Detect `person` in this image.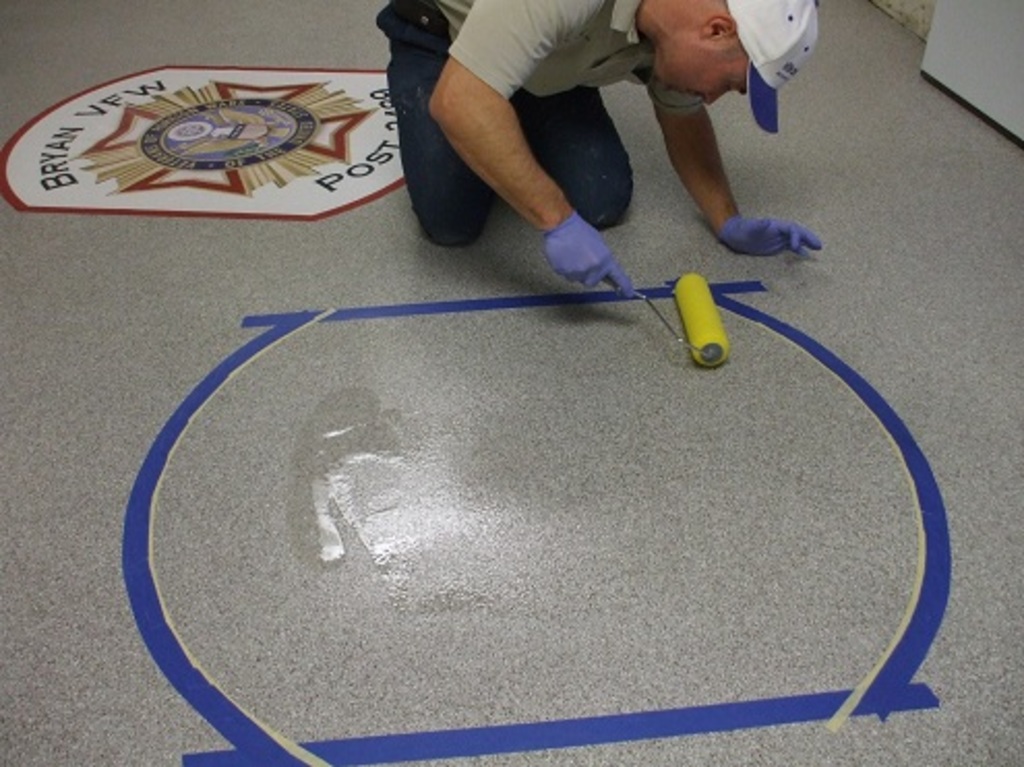
Detection: (left=368, top=0, right=832, bottom=310).
